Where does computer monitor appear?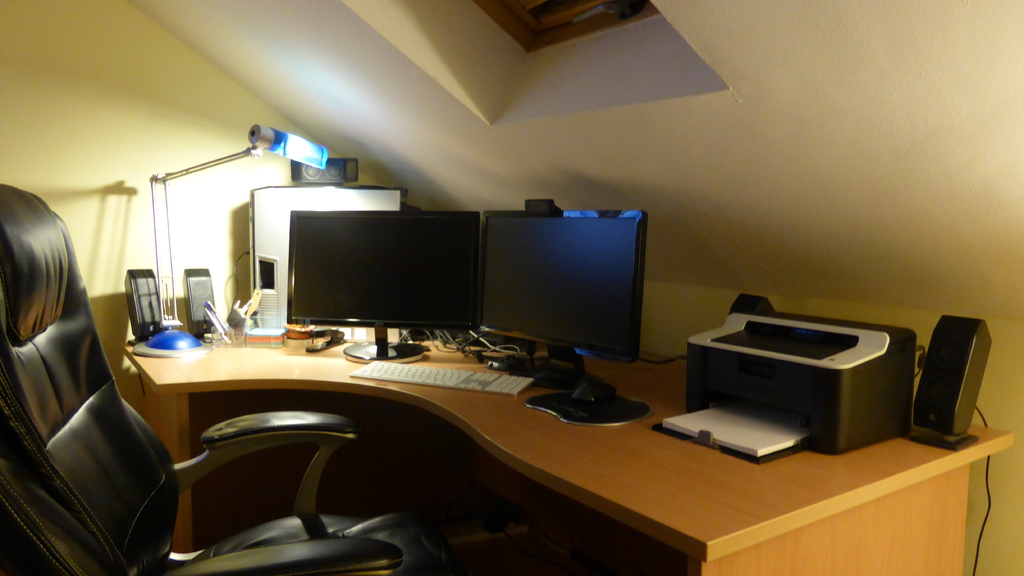
Appears at <bbox>287, 211, 476, 365</bbox>.
